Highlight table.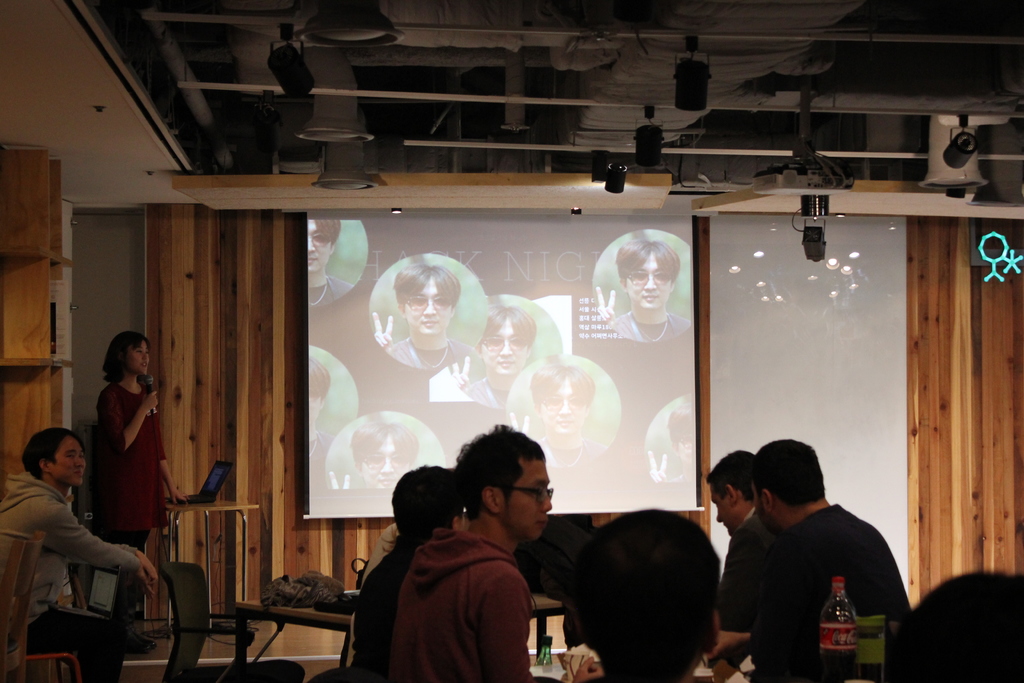
Highlighted region: (166,498,264,630).
